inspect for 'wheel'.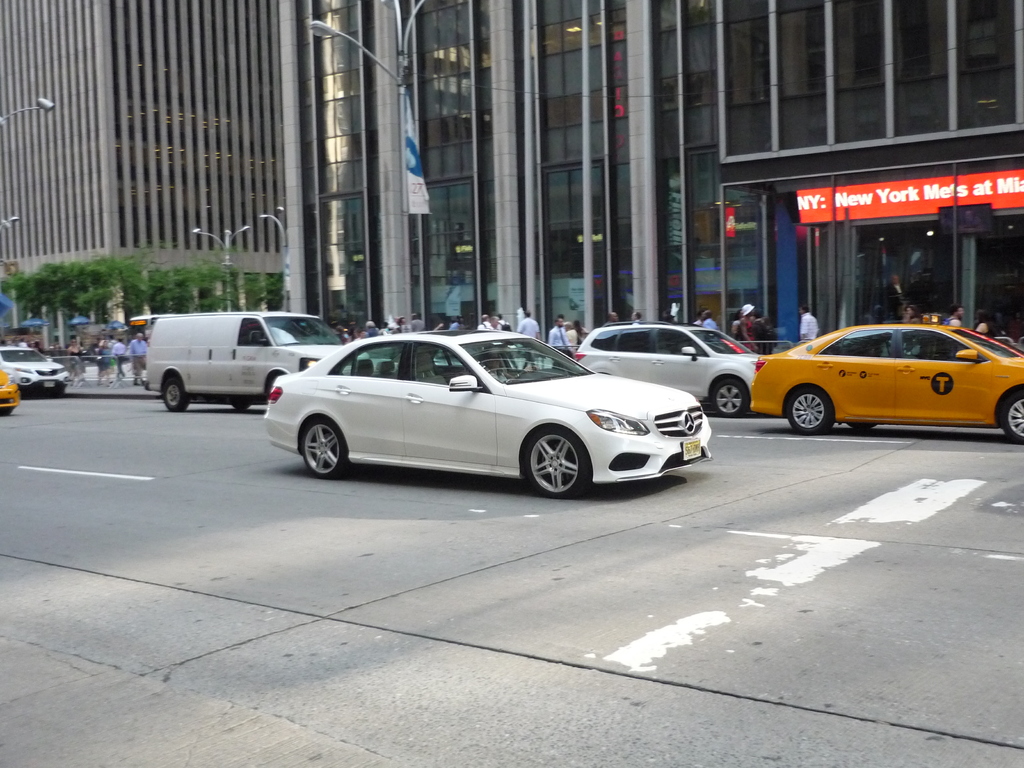
Inspection: [x1=714, y1=381, x2=747, y2=415].
